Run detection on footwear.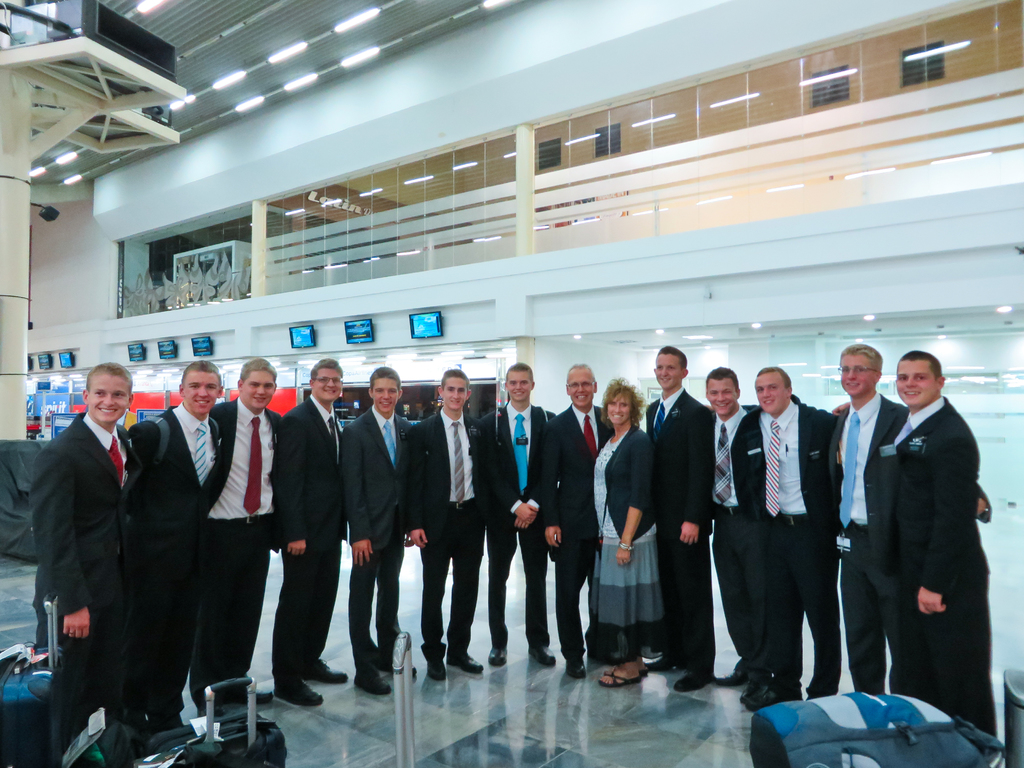
Result: box(488, 641, 509, 664).
